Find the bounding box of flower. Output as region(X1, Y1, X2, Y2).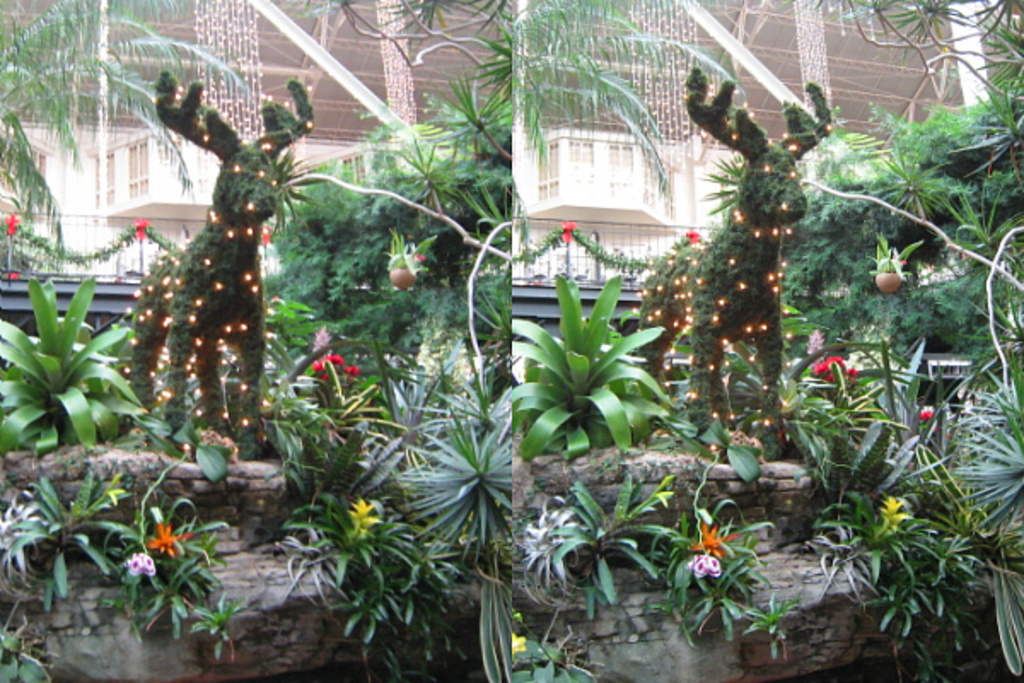
region(816, 355, 858, 384).
